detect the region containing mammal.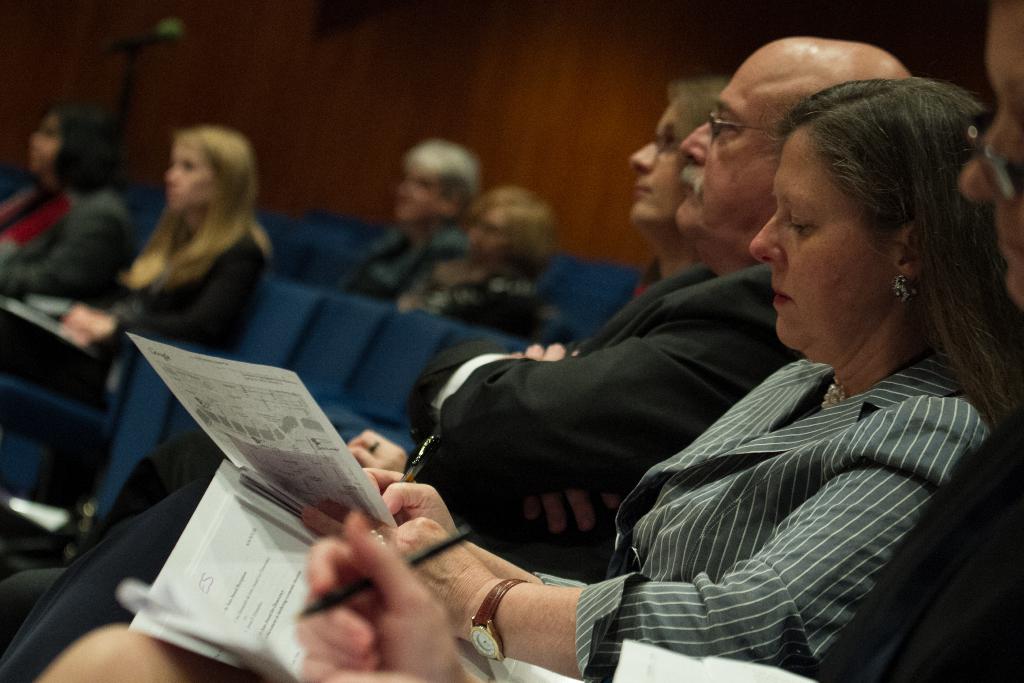
select_region(0, 101, 140, 298).
